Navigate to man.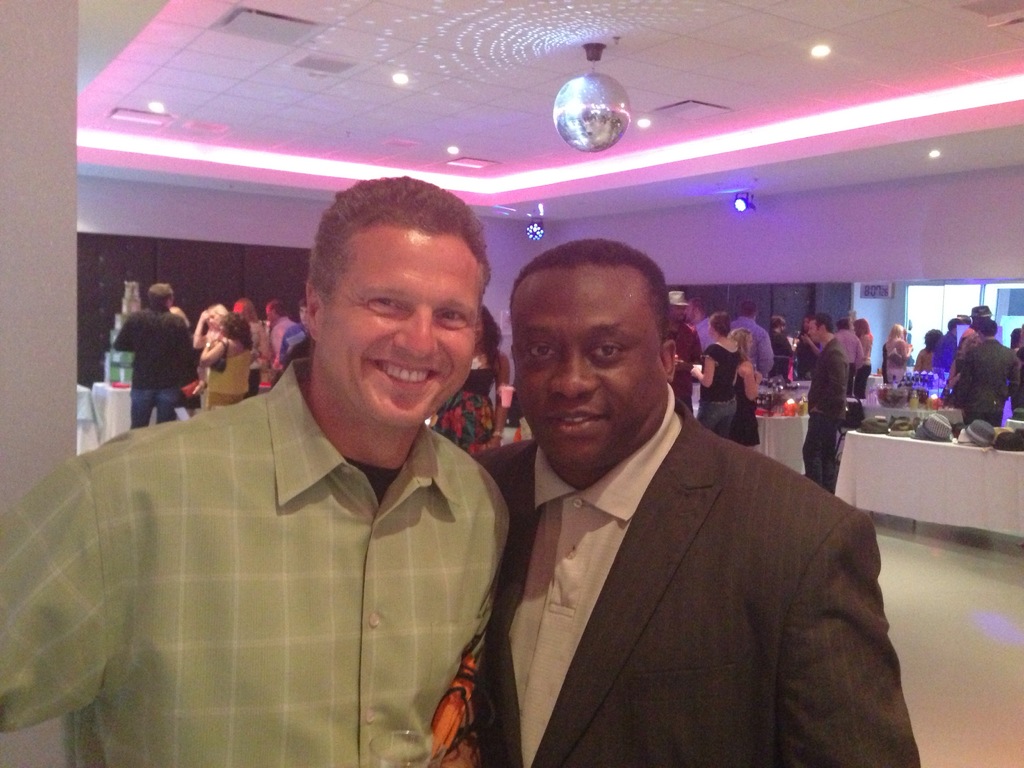
Navigation target: 0/172/520/767.
